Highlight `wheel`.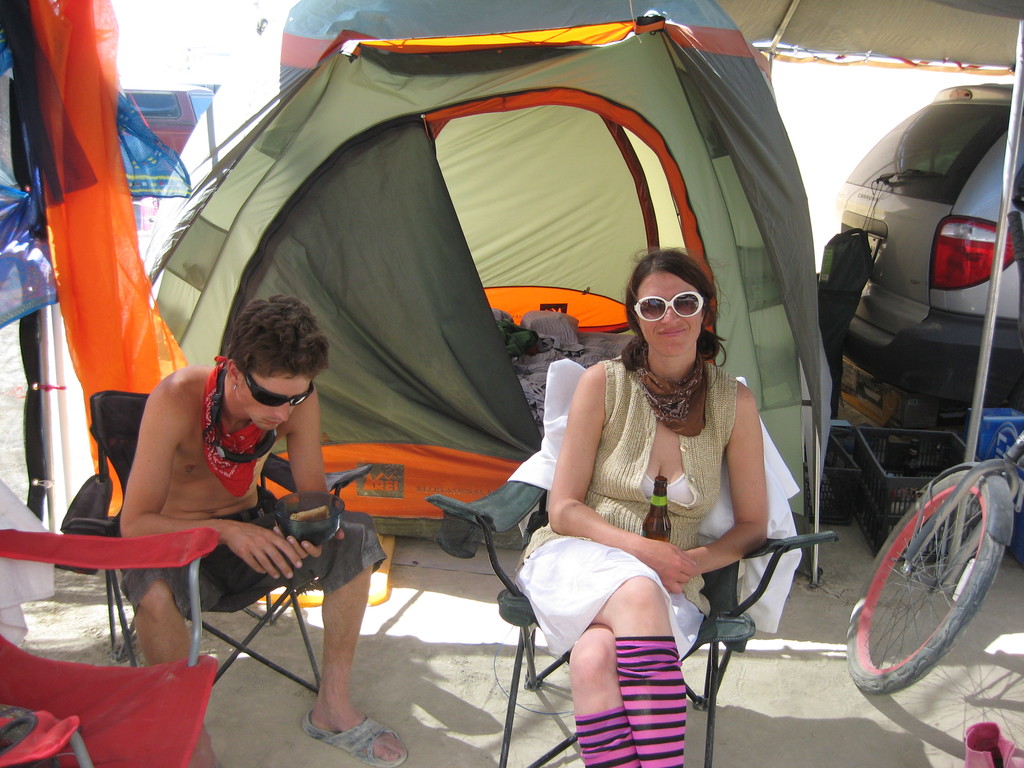
Highlighted region: 856/465/1007/692.
